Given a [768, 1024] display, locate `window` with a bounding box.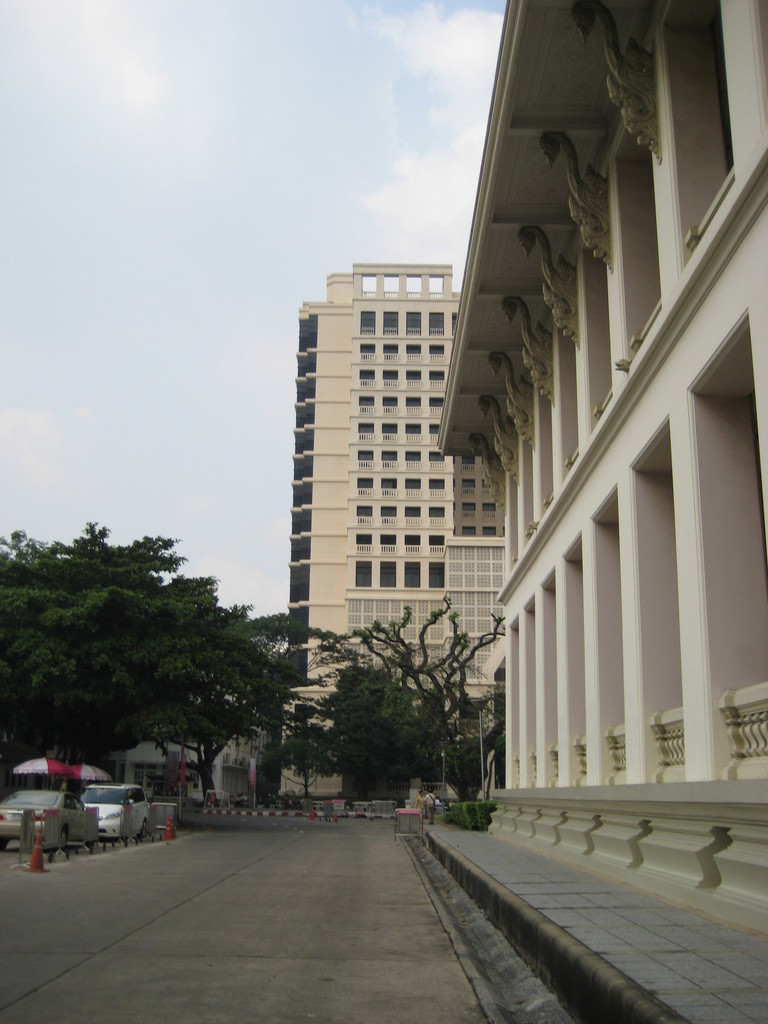
Located: 405,559,419,588.
